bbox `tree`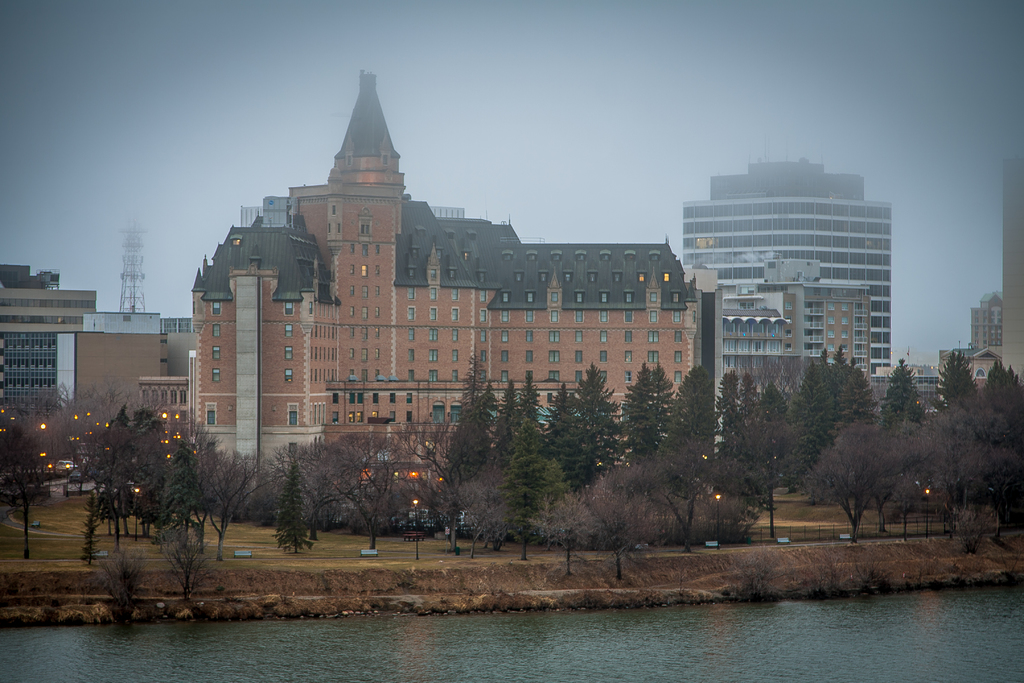
(762, 373, 794, 500)
